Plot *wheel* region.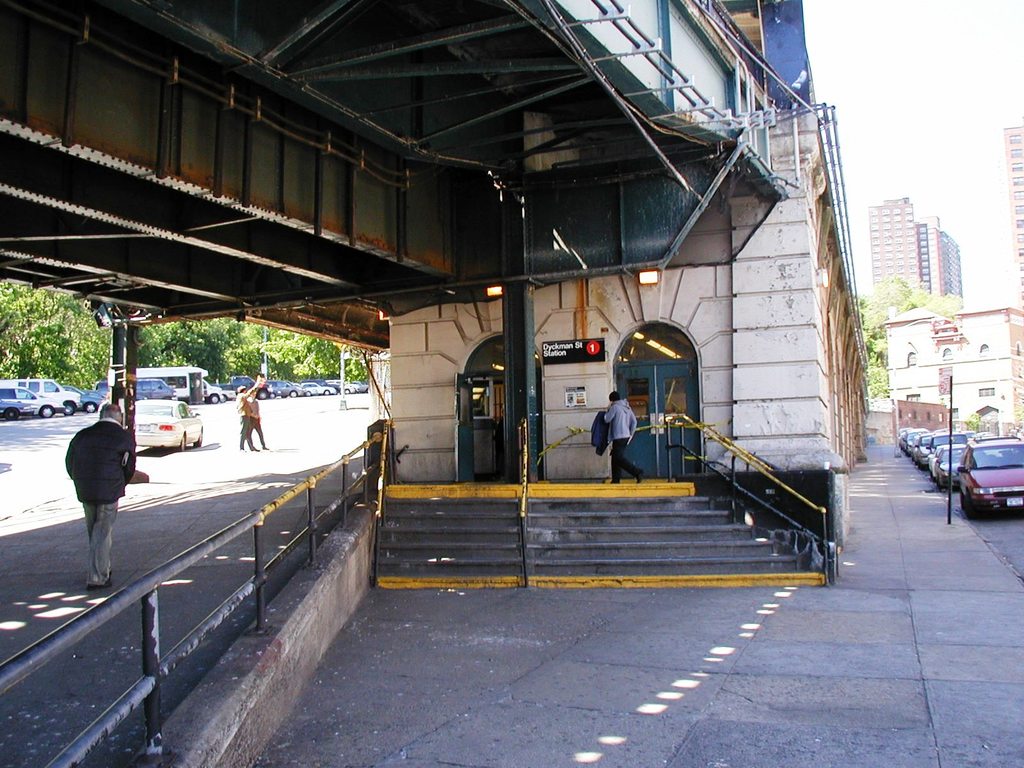
Plotted at {"x1": 936, "y1": 477, "x2": 945, "y2": 492}.
